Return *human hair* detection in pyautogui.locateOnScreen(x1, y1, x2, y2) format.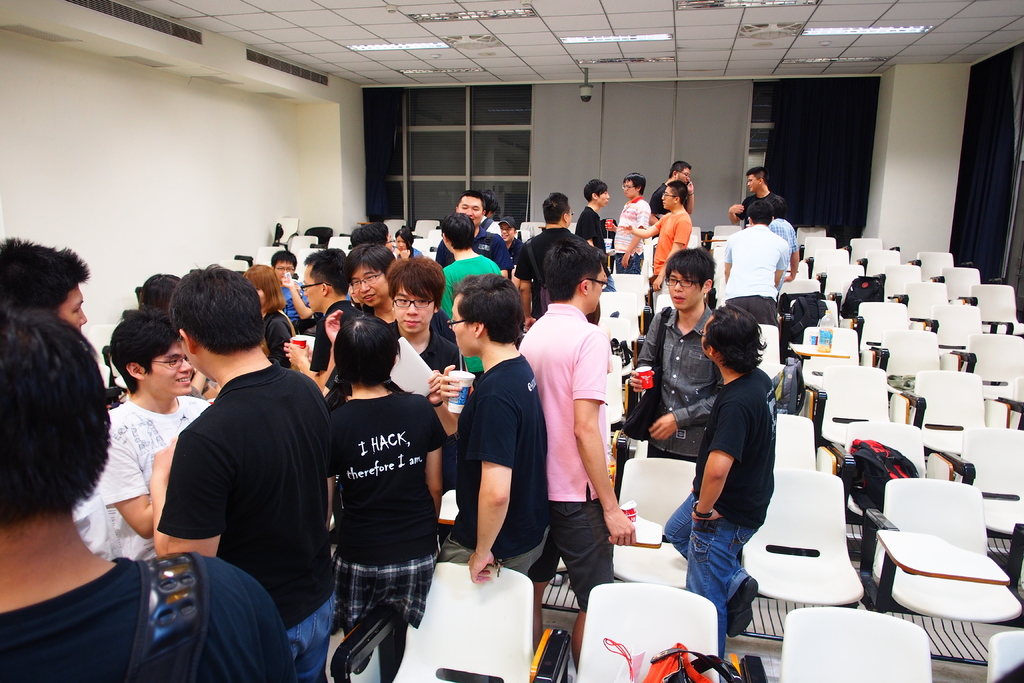
pyautogui.locateOnScreen(542, 238, 607, 304).
